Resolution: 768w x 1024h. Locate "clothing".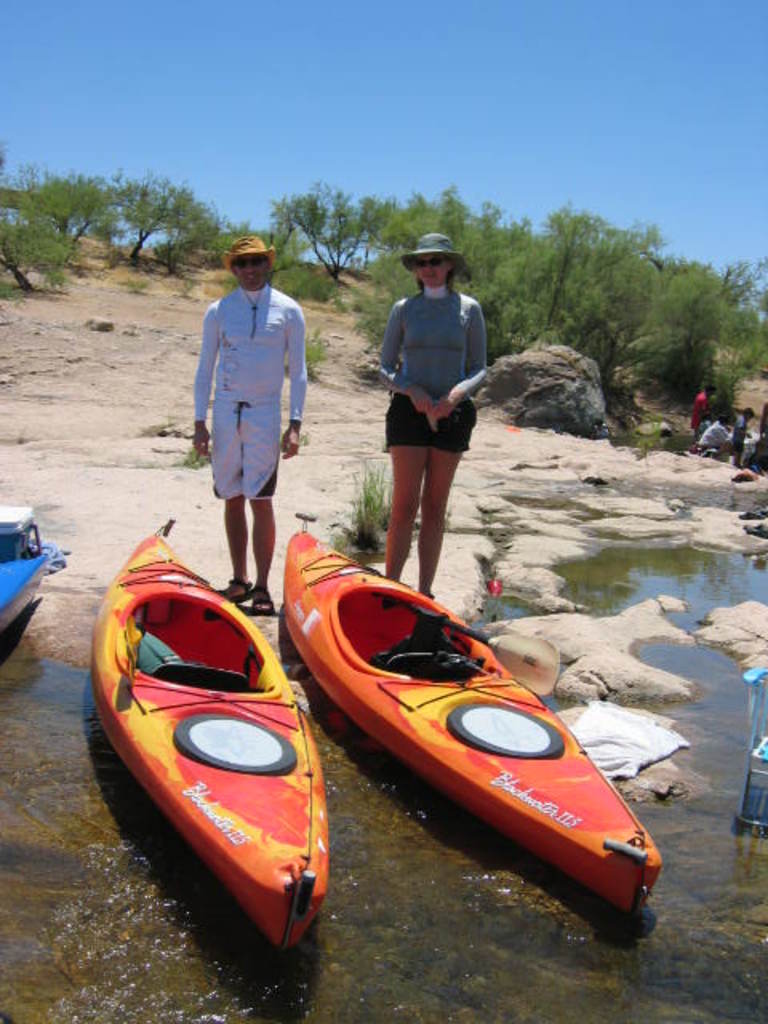
region(194, 243, 312, 530).
